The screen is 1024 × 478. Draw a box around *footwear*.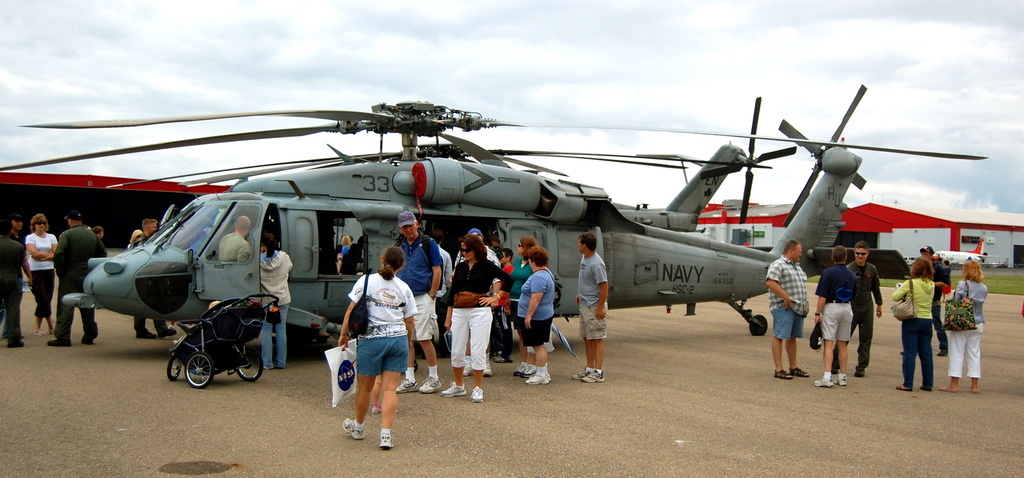
locate(937, 343, 952, 357).
